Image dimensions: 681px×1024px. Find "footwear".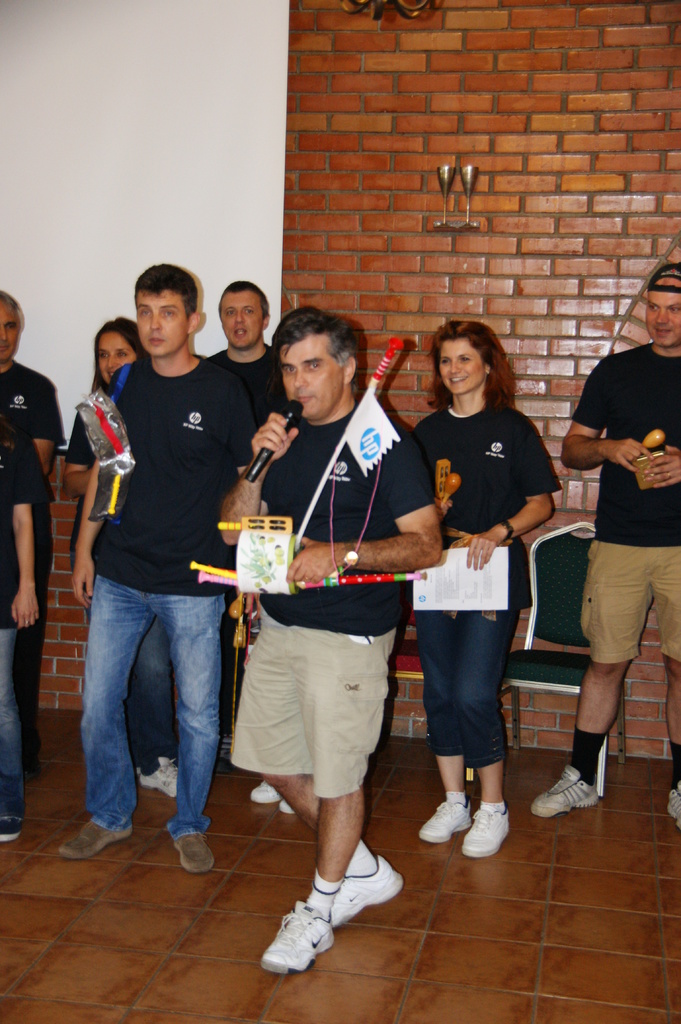
<region>250, 783, 276, 804</region>.
